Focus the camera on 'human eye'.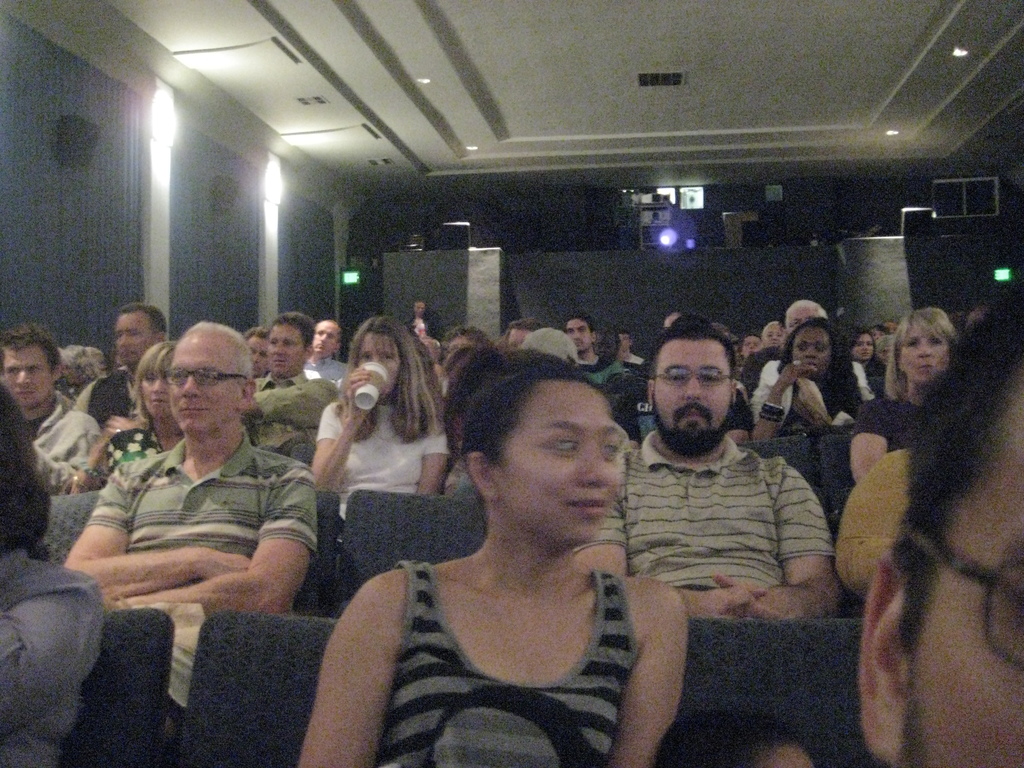
Focus region: (797,342,806,353).
